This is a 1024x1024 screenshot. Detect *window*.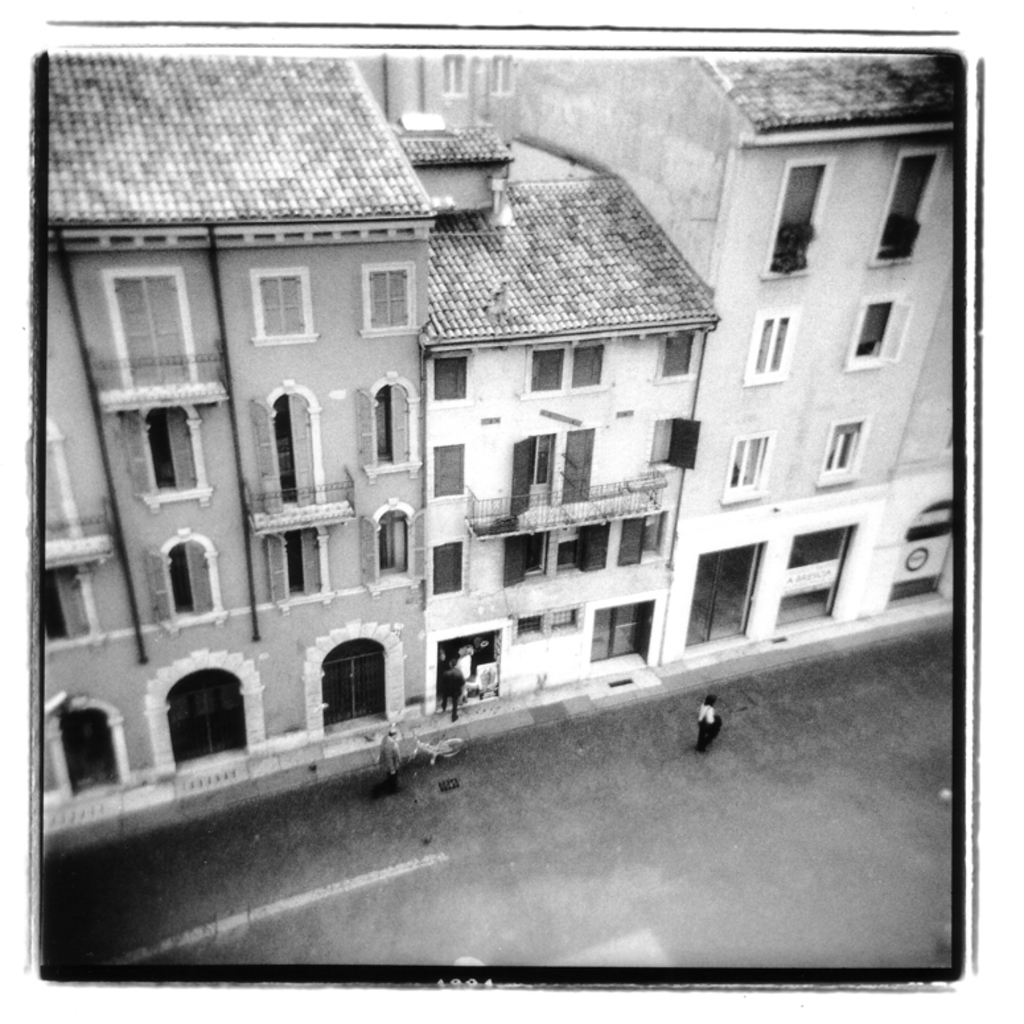
detection(255, 252, 314, 350).
